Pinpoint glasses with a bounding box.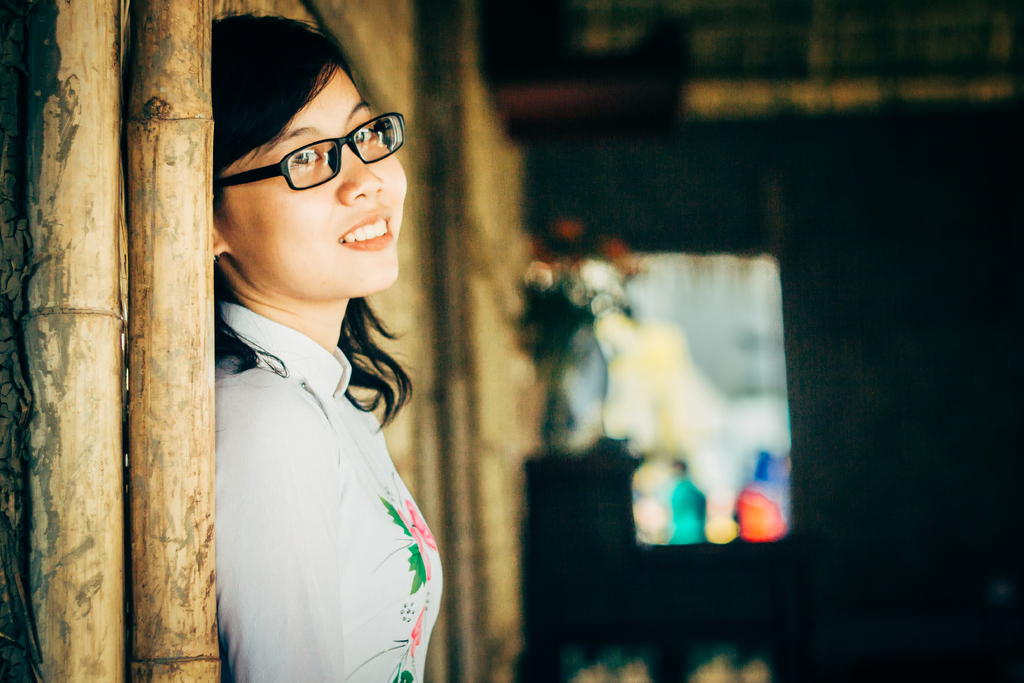
[left=213, top=109, right=402, bottom=193].
